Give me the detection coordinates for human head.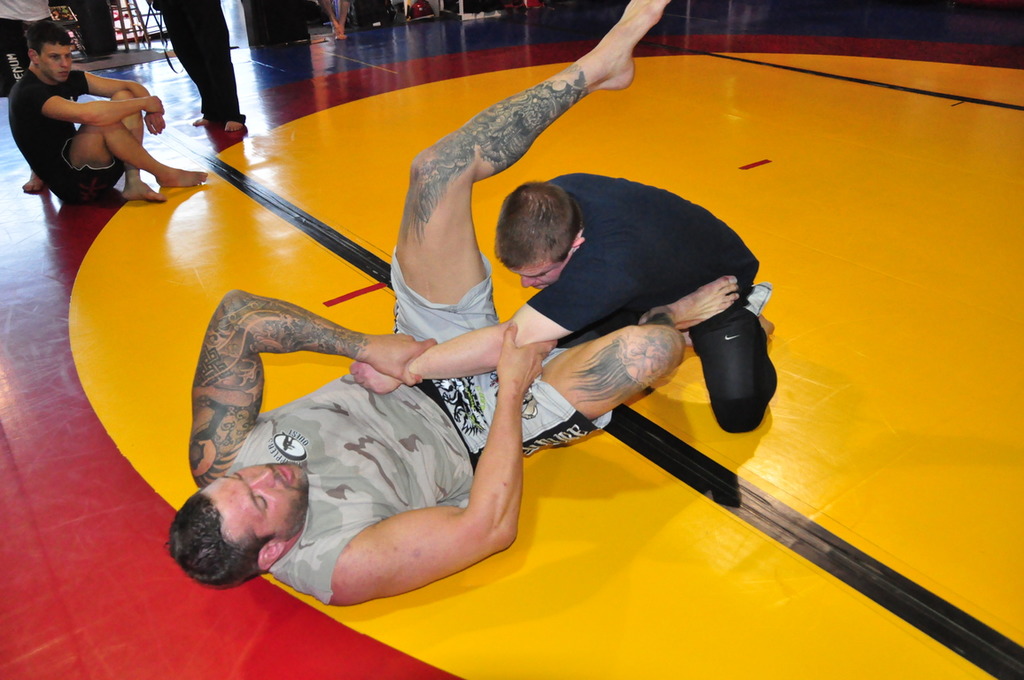
21,23,74,85.
